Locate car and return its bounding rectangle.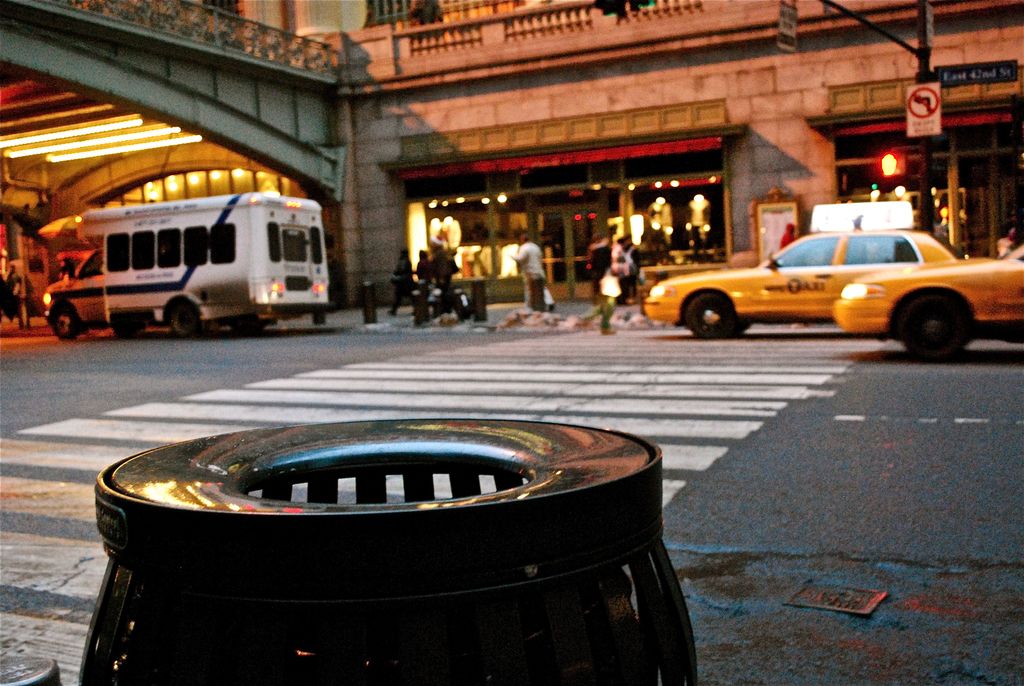
20,188,343,348.
